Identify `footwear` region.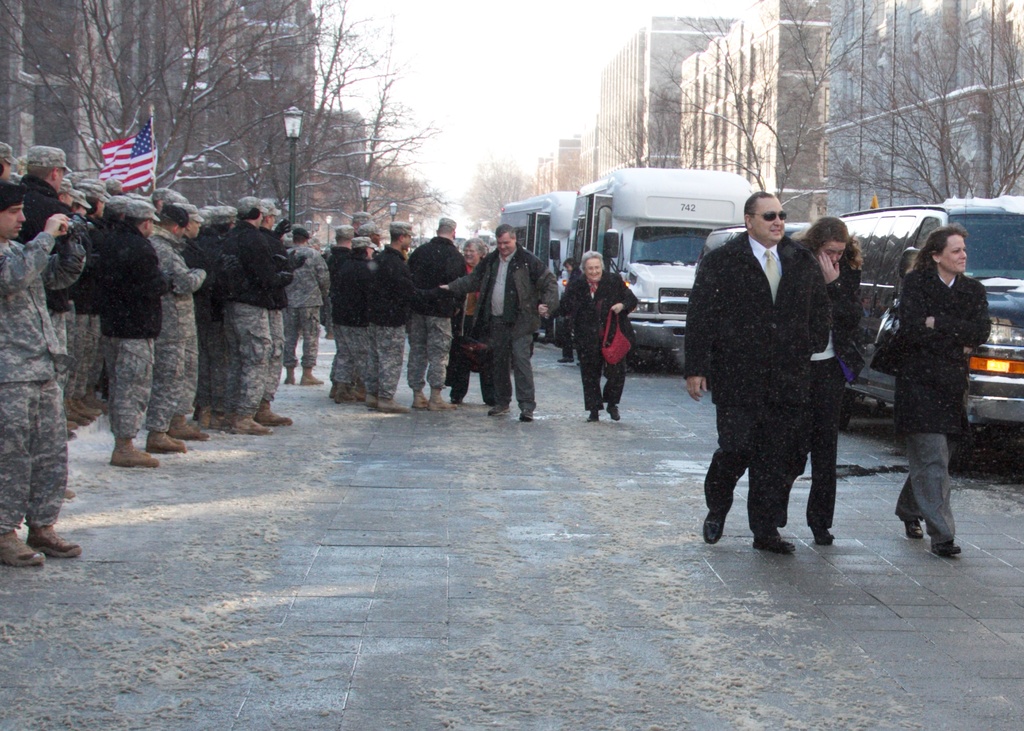
Region: box=[352, 384, 362, 399].
